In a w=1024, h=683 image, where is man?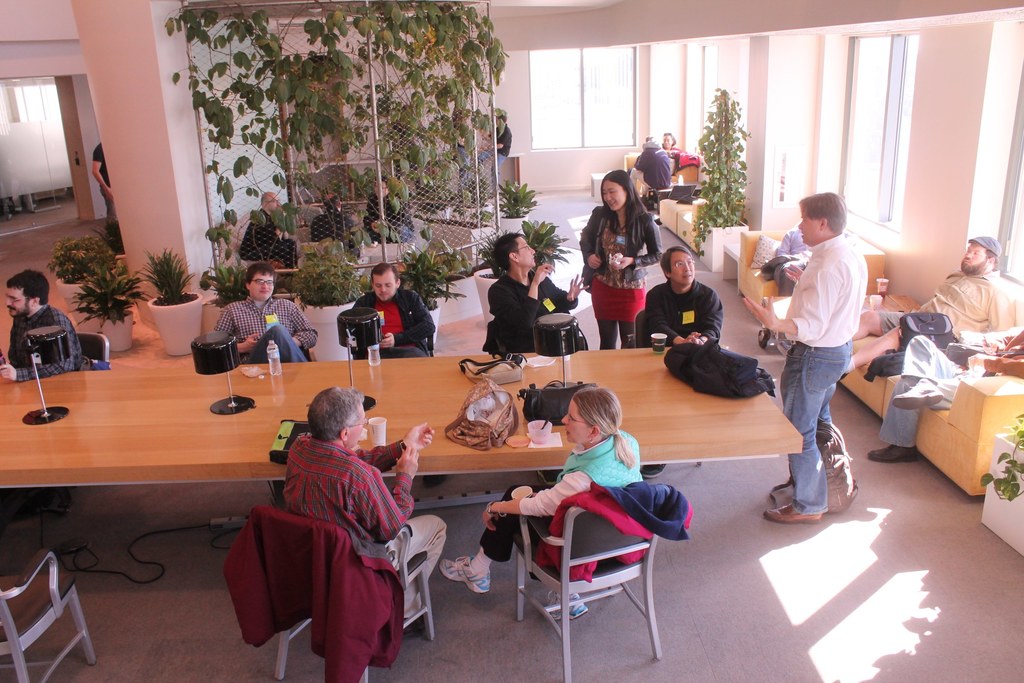
bbox=(312, 189, 352, 242).
